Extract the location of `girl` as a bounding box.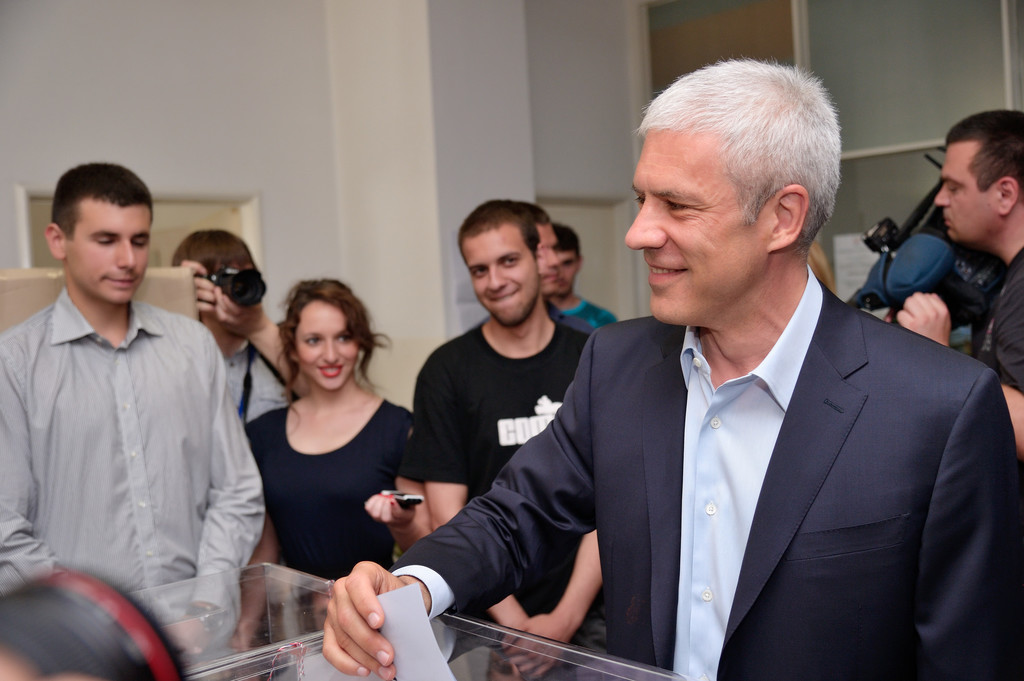
[left=237, top=276, right=419, bottom=637].
